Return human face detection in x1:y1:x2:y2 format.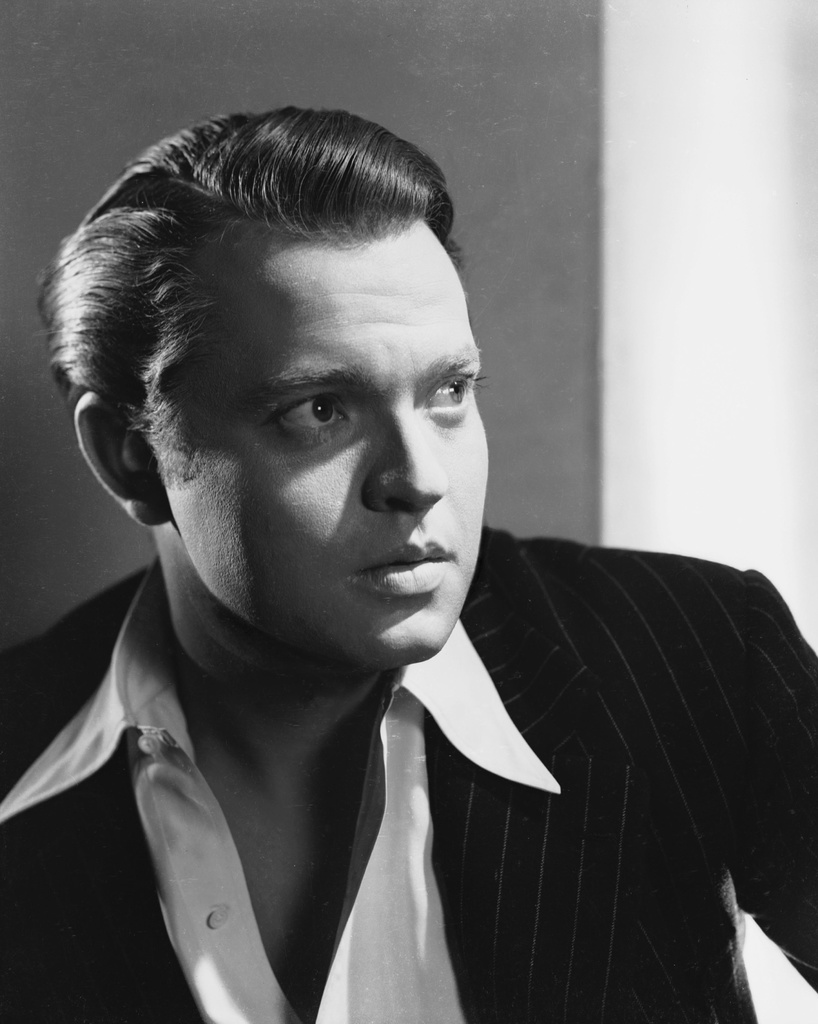
154:213:493:666.
